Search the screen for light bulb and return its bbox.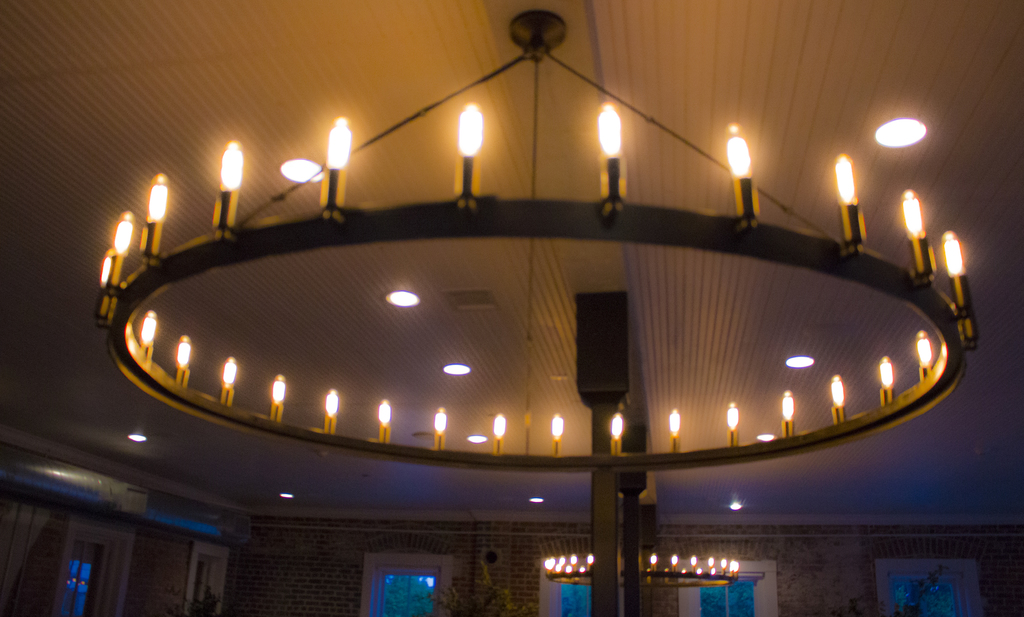
Found: <bbox>218, 138, 243, 192</bbox>.
